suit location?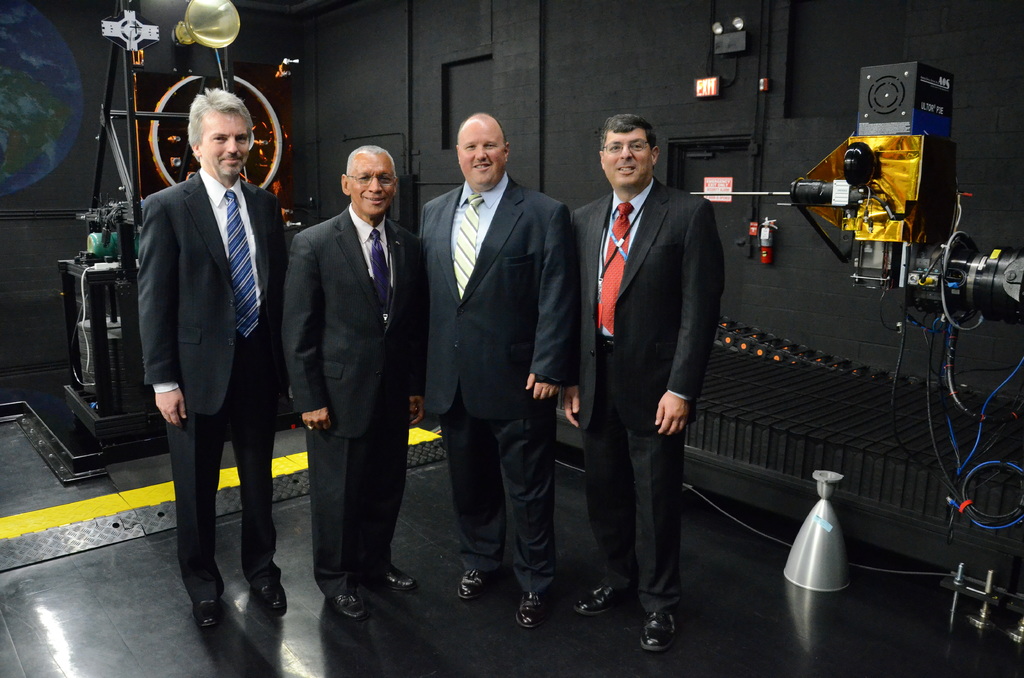
x1=282, y1=202, x2=428, y2=602
